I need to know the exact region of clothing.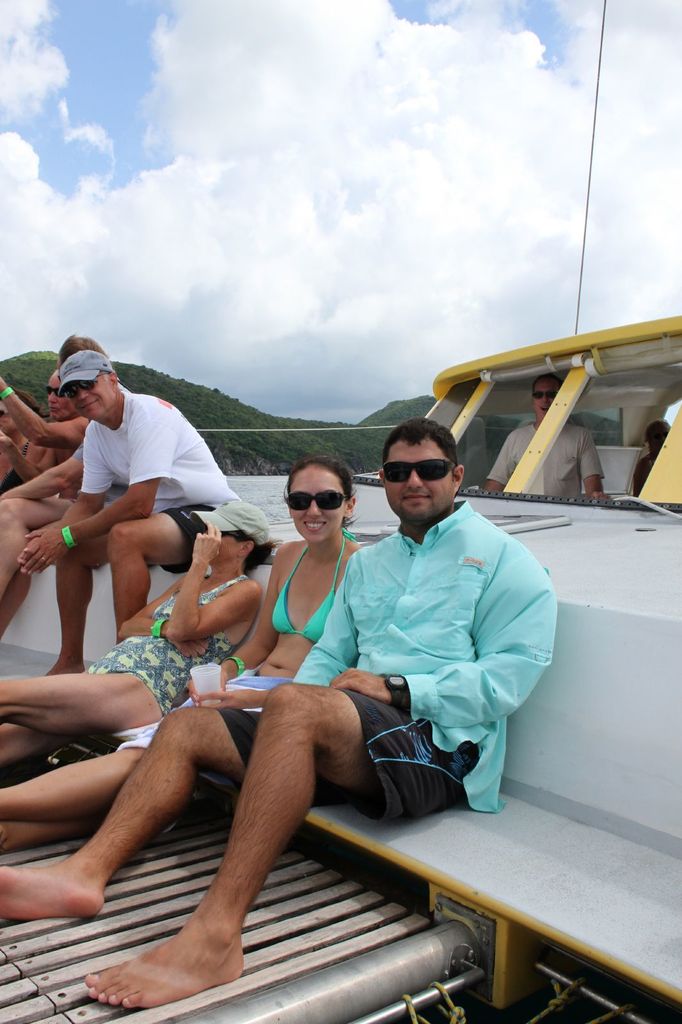
Region: x1=86 y1=575 x2=264 y2=708.
